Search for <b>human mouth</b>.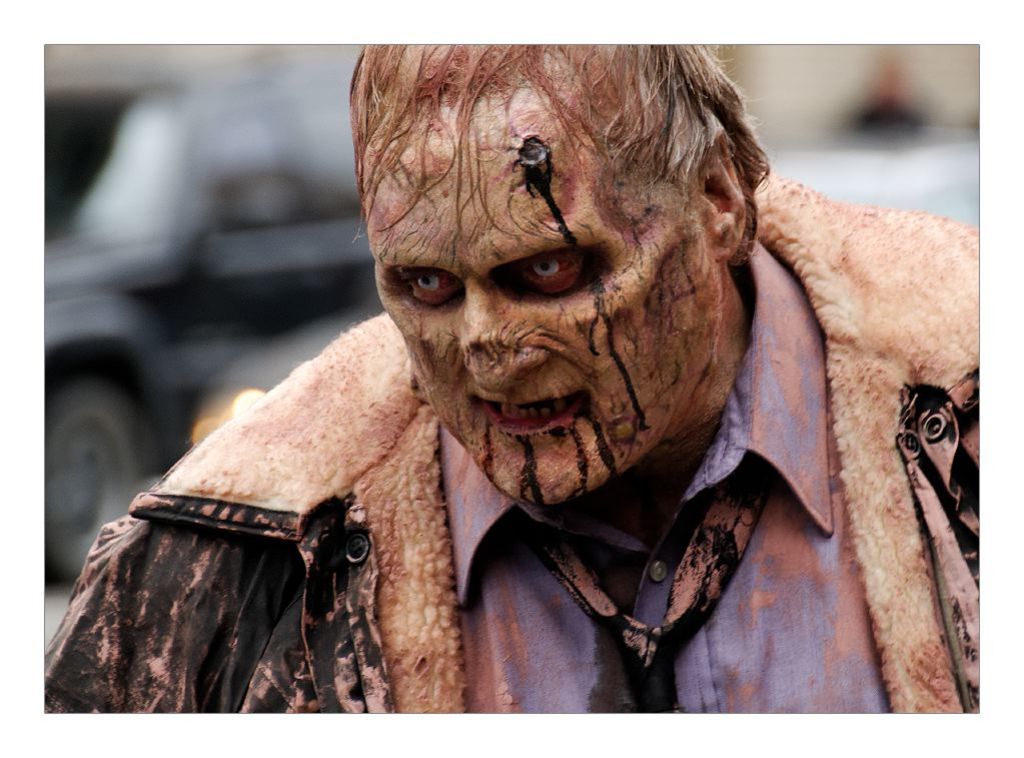
Found at {"left": 471, "top": 384, "right": 592, "bottom": 443}.
